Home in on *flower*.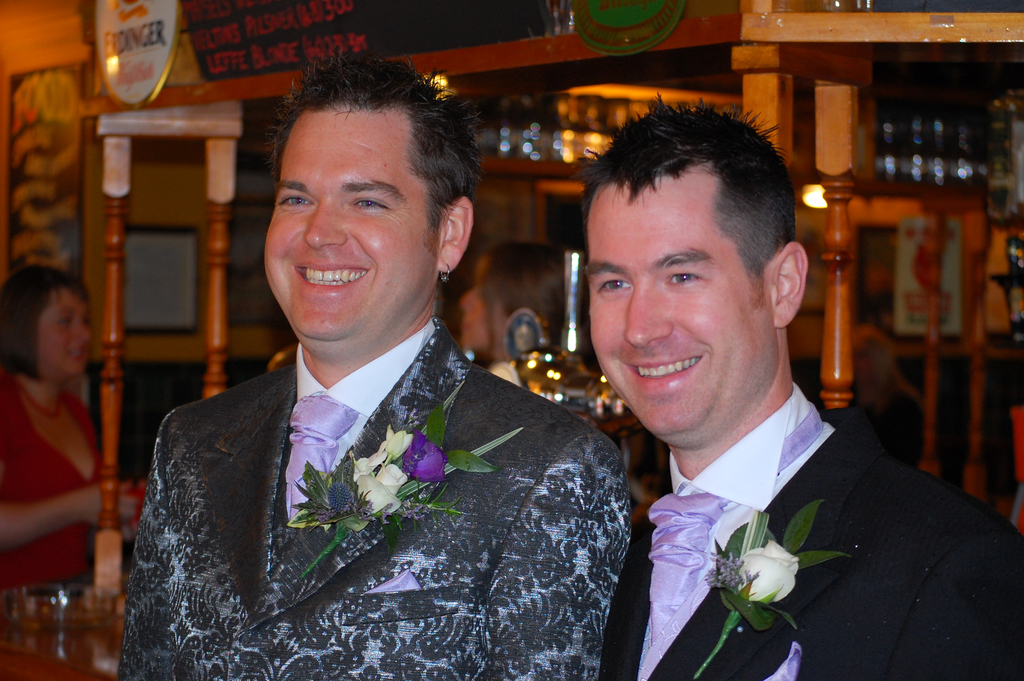
Homed in at crop(719, 516, 836, 625).
